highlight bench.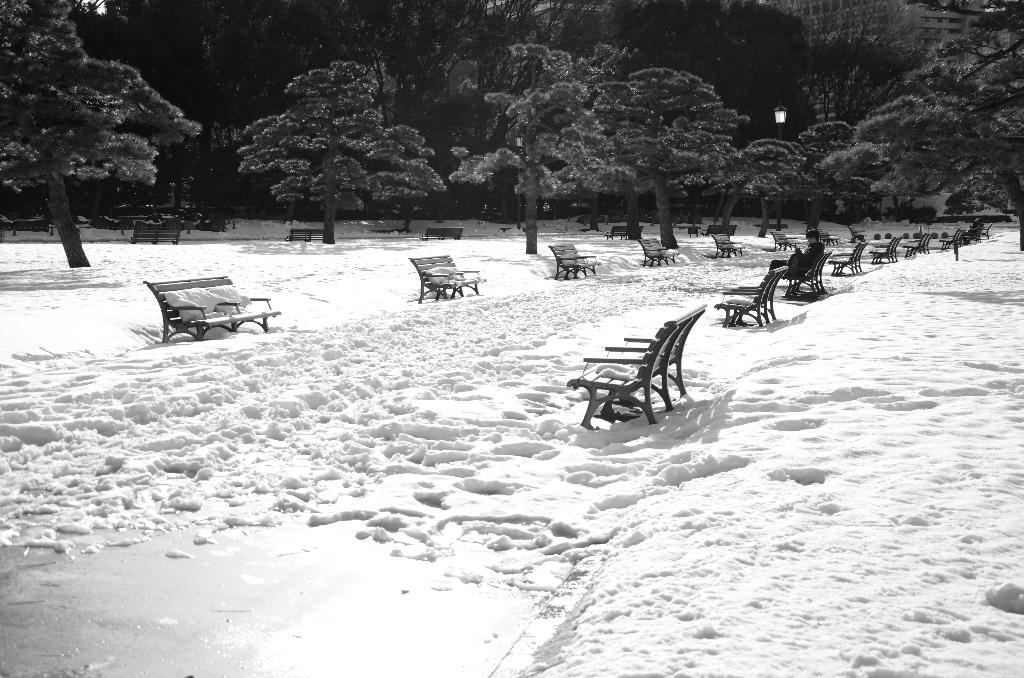
Highlighted region: x1=938 y1=227 x2=961 y2=252.
